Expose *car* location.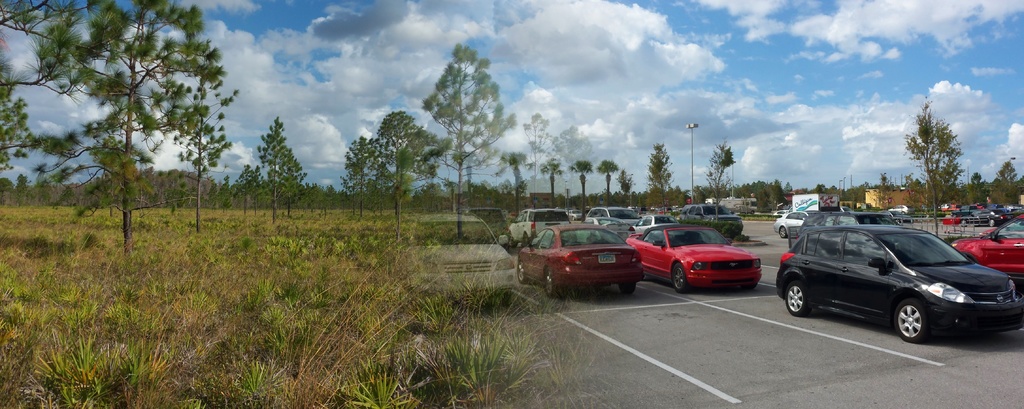
Exposed at BBox(625, 223, 756, 290).
